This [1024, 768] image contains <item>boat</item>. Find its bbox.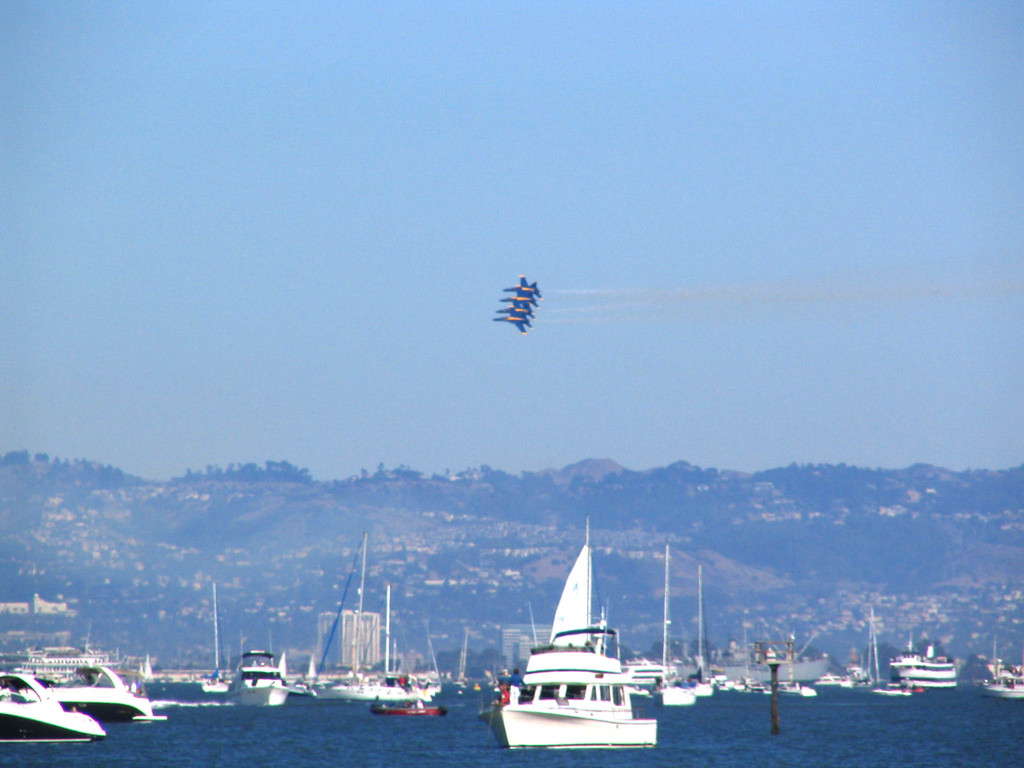
region(684, 563, 715, 696).
